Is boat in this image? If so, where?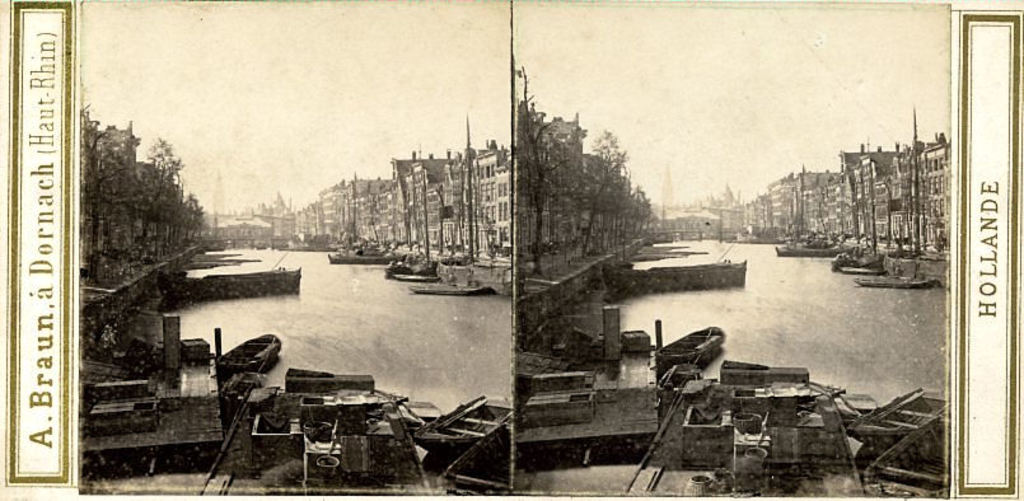
Yes, at l=410, t=394, r=514, b=462.
